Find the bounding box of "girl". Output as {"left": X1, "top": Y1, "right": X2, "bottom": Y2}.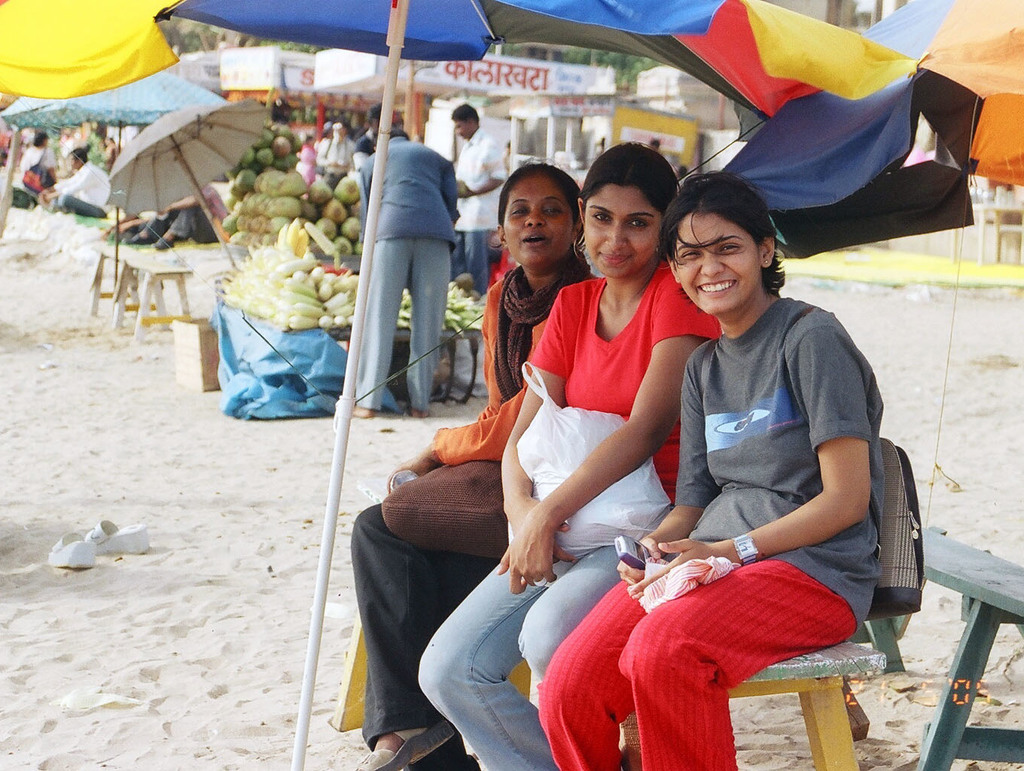
{"left": 351, "top": 160, "right": 604, "bottom": 770}.
